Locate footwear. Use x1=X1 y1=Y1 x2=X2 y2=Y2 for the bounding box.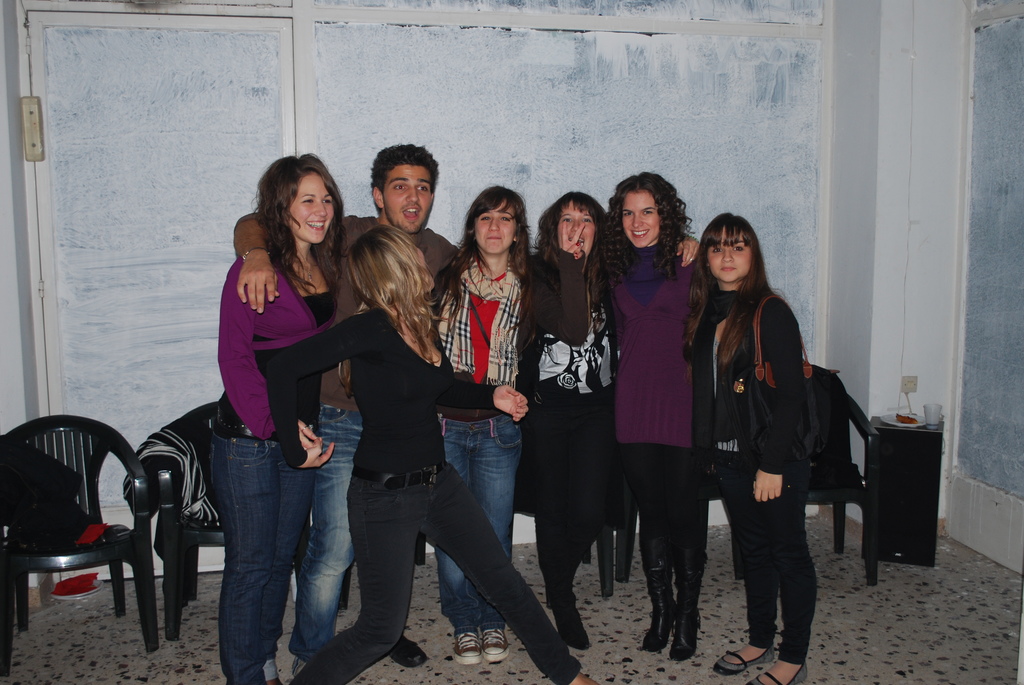
x1=542 y1=594 x2=596 y2=653.
